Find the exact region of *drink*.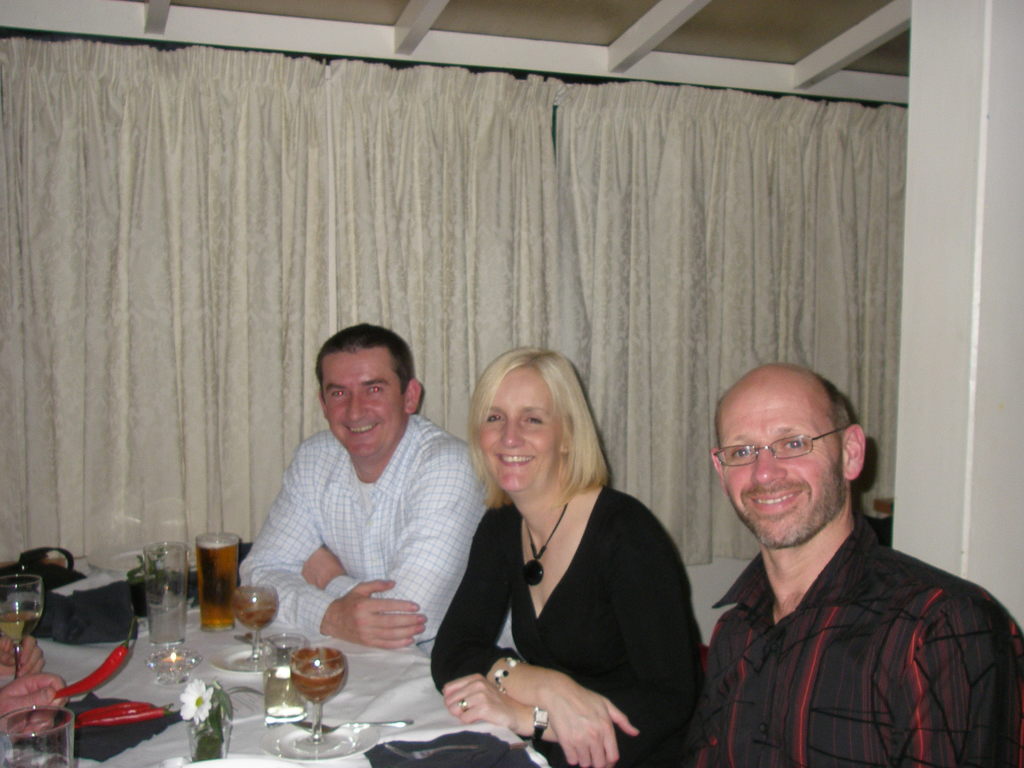
Exact region: <region>234, 598, 278, 630</region>.
